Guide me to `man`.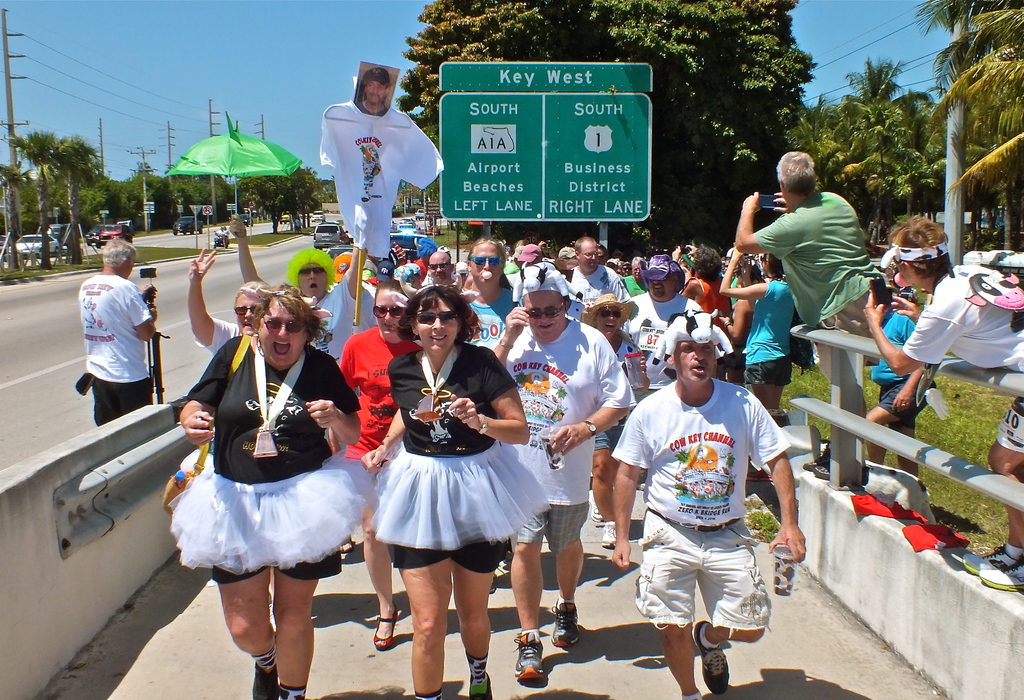
Guidance: box(421, 247, 456, 290).
